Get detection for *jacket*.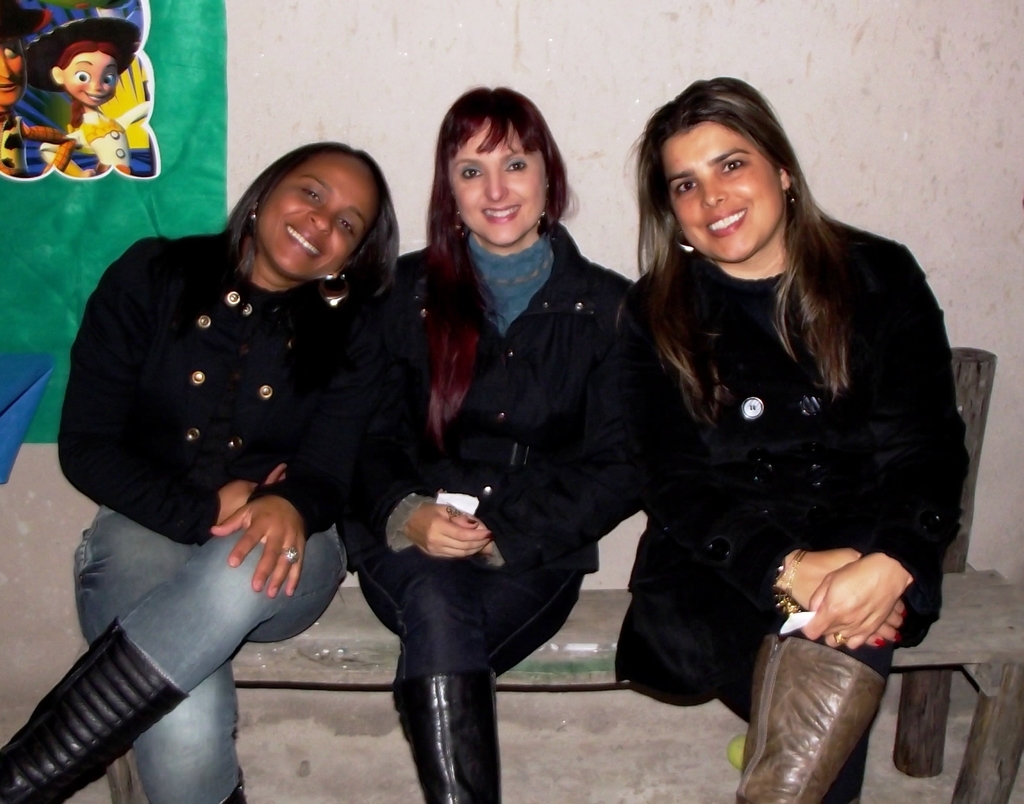
Detection: [569,169,983,666].
